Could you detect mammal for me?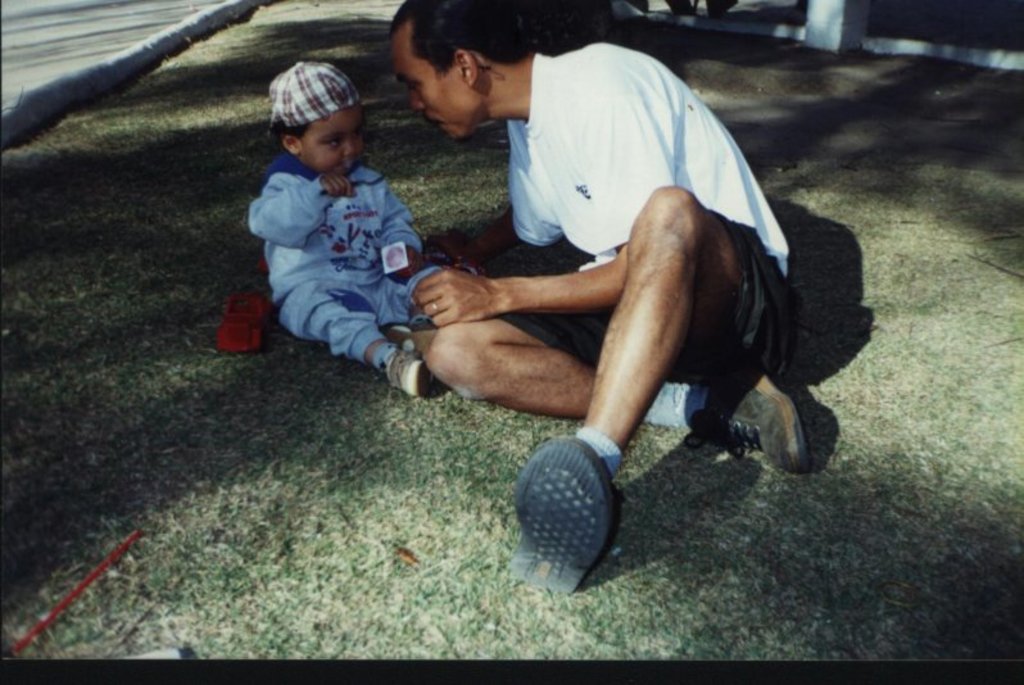
Detection result: bbox=(225, 76, 470, 378).
